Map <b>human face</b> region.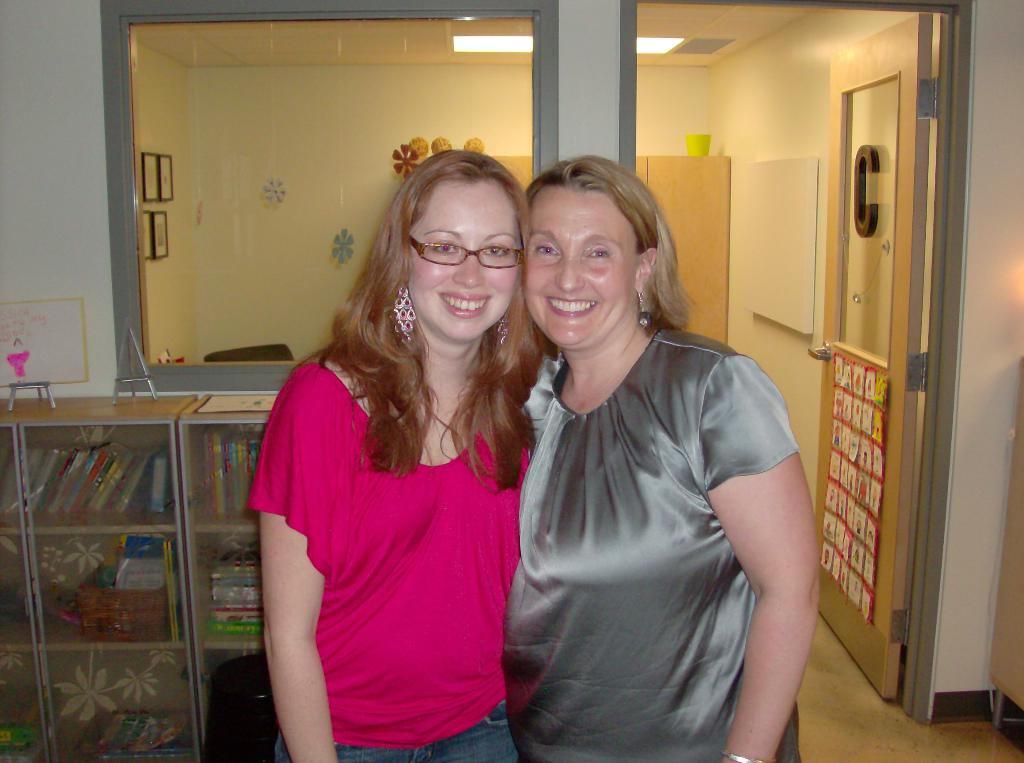
Mapped to (525, 185, 635, 350).
